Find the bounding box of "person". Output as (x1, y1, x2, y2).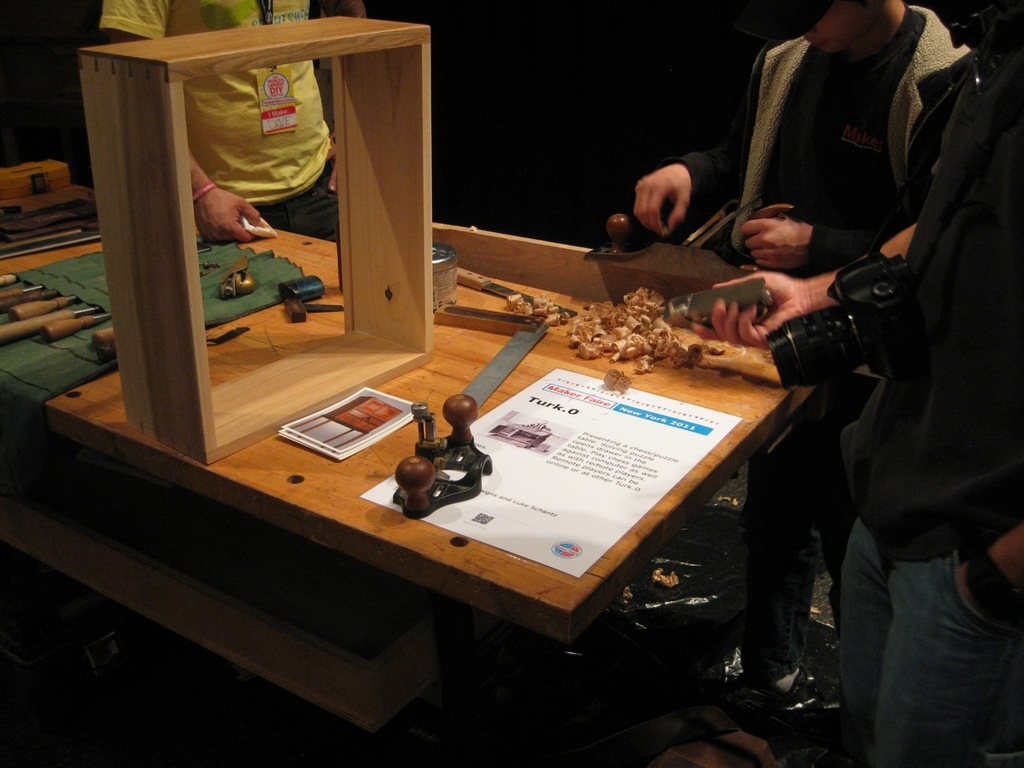
(94, 0, 372, 243).
